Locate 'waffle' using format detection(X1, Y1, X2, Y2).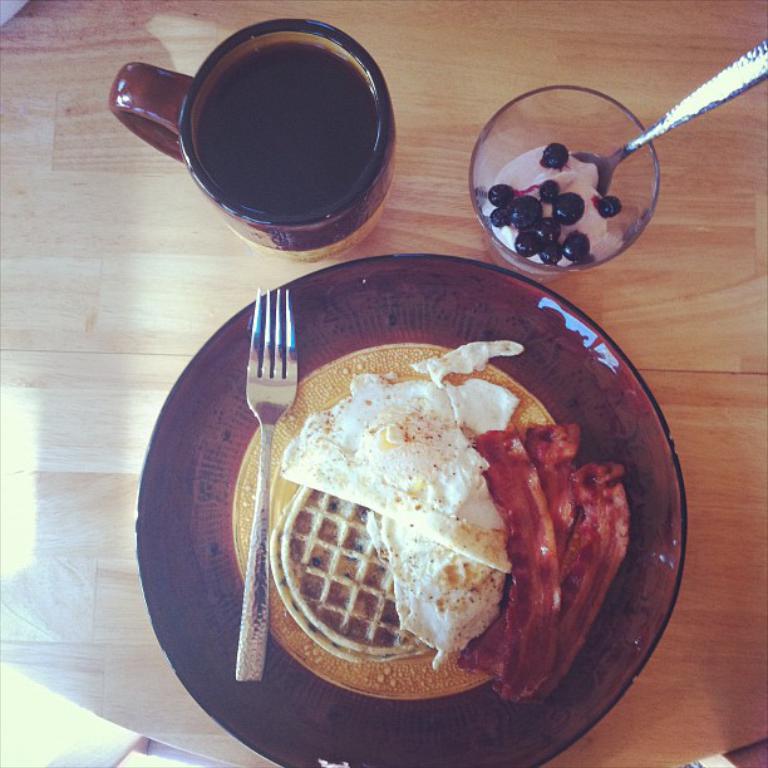
detection(276, 482, 432, 661).
